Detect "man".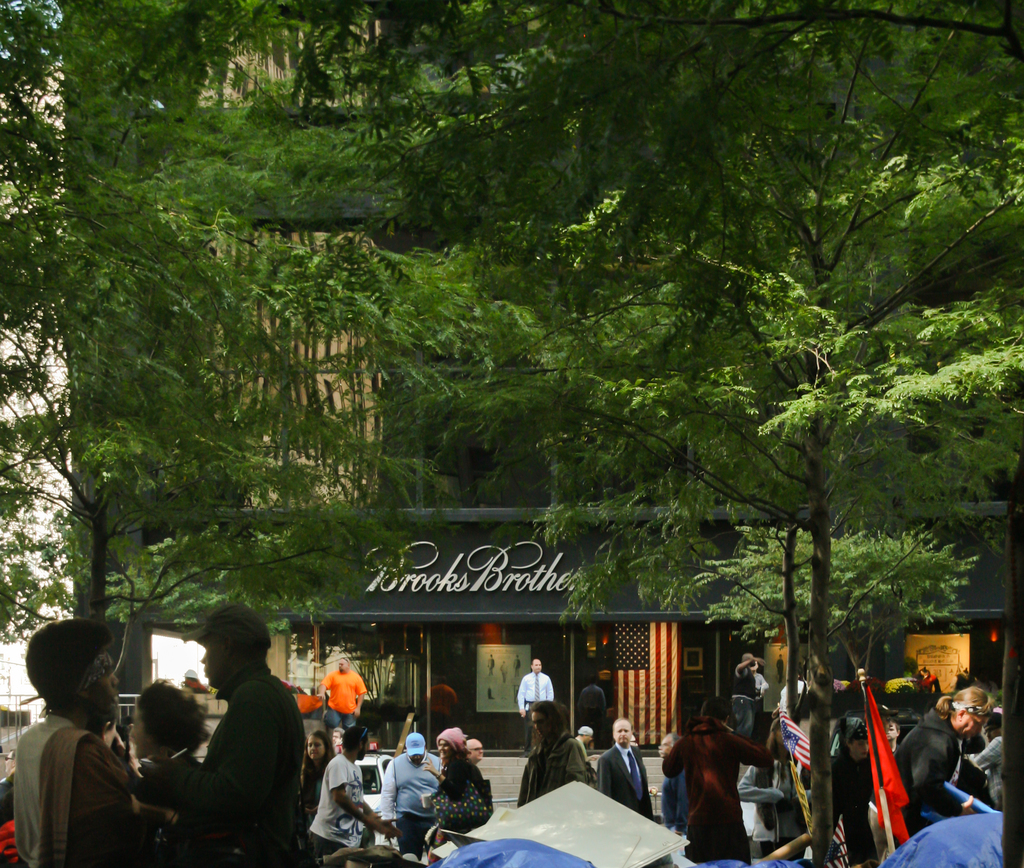
Detected at 574,719,592,758.
